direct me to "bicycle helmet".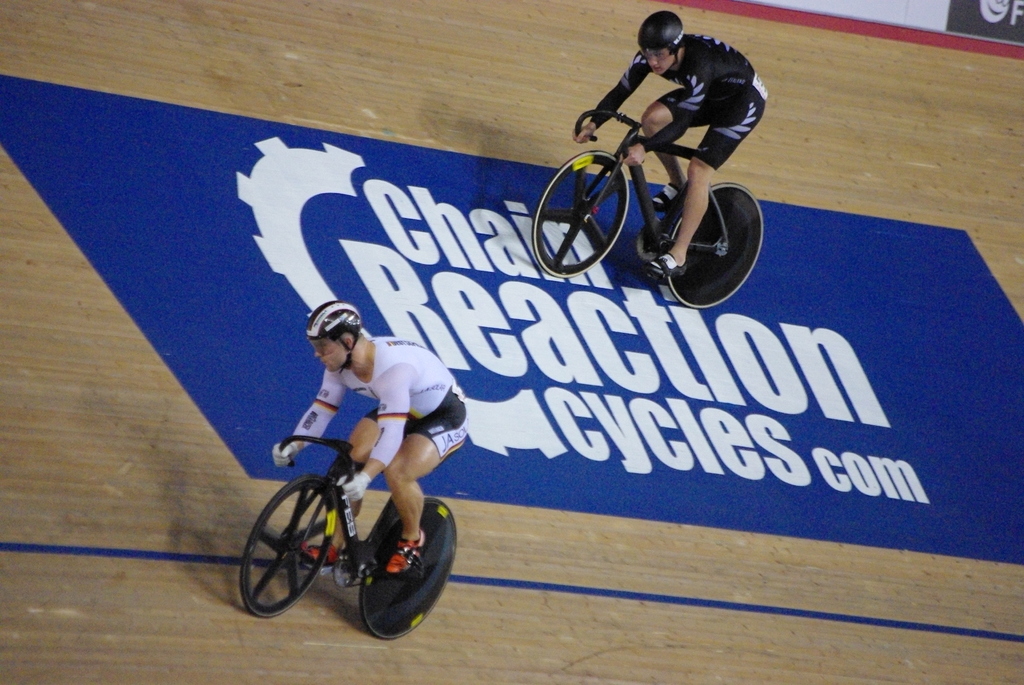
Direction: [641, 10, 685, 58].
